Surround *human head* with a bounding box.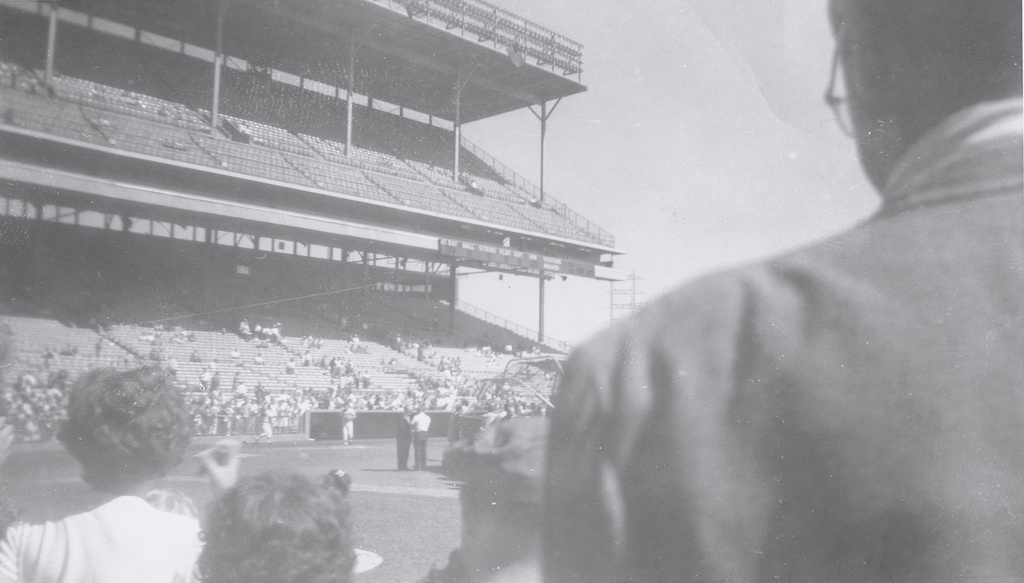
(x1=195, y1=464, x2=356, y2=582).
